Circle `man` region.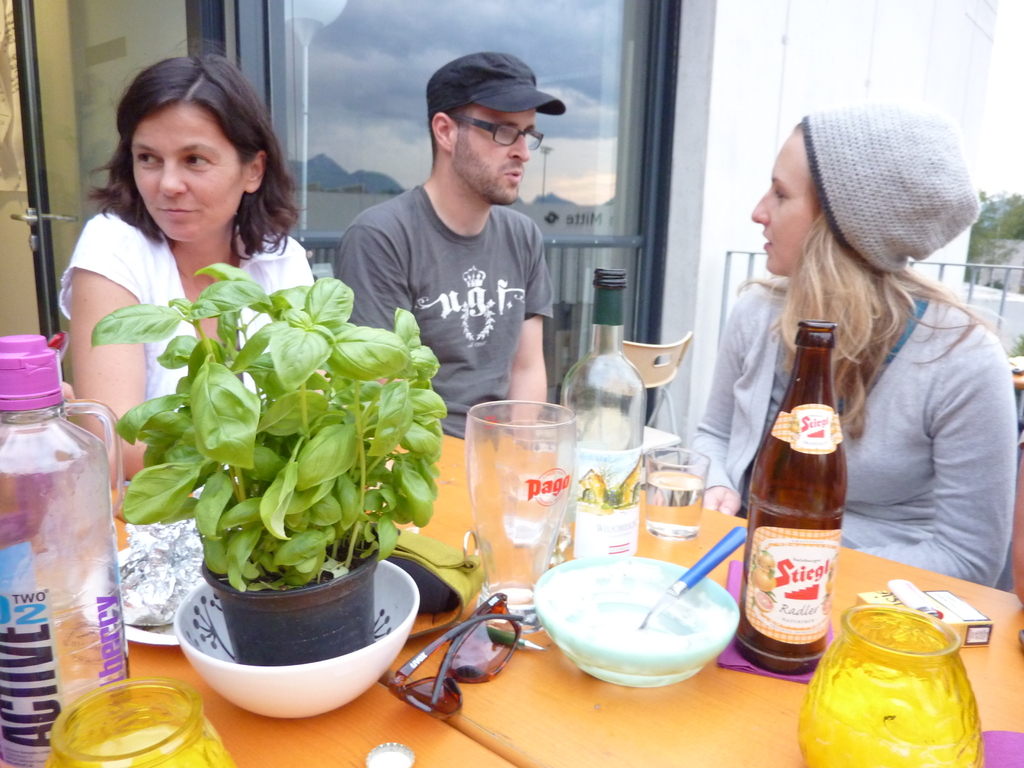
Region: 334:56:563:443.
